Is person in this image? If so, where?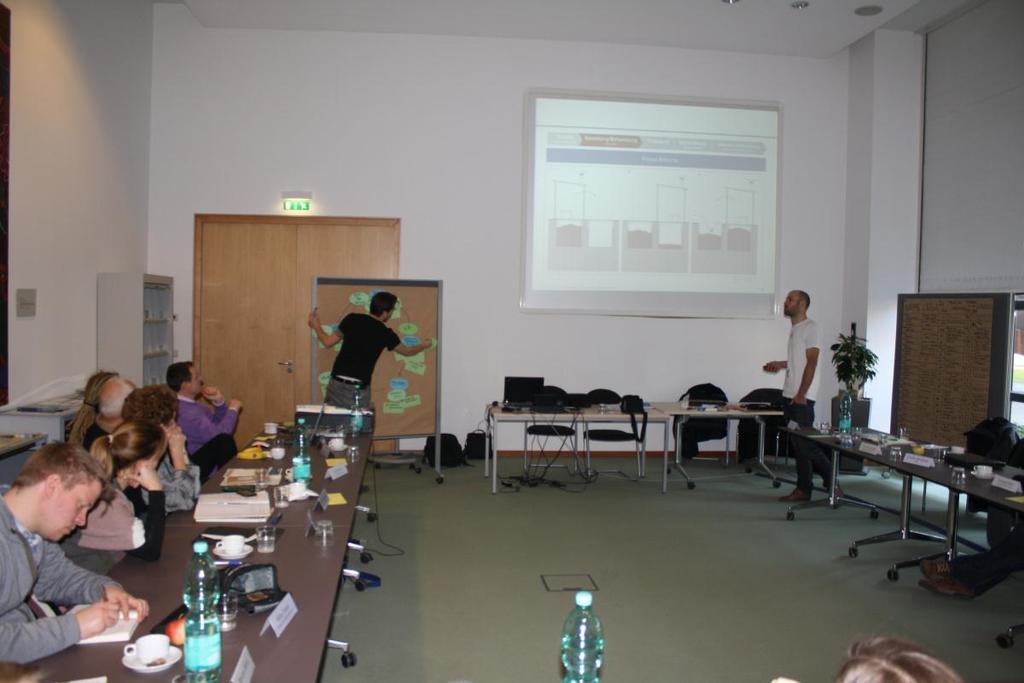
Yes, at 66/377/257/474.
